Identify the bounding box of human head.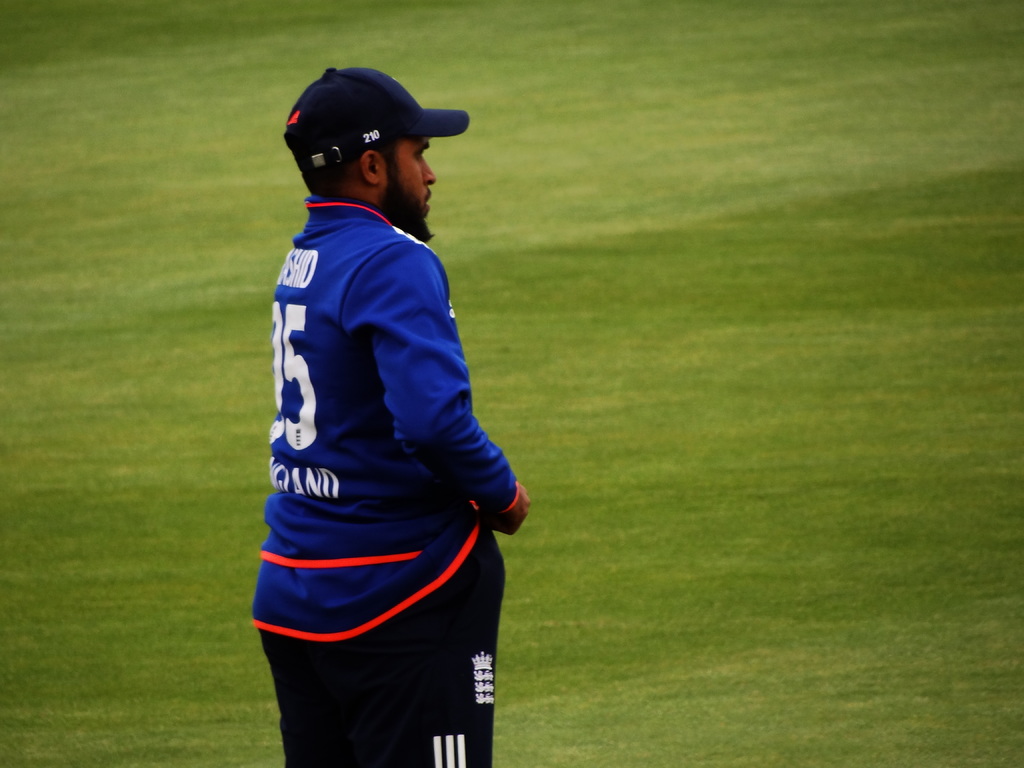
locate(276, 55, 464, 221).
